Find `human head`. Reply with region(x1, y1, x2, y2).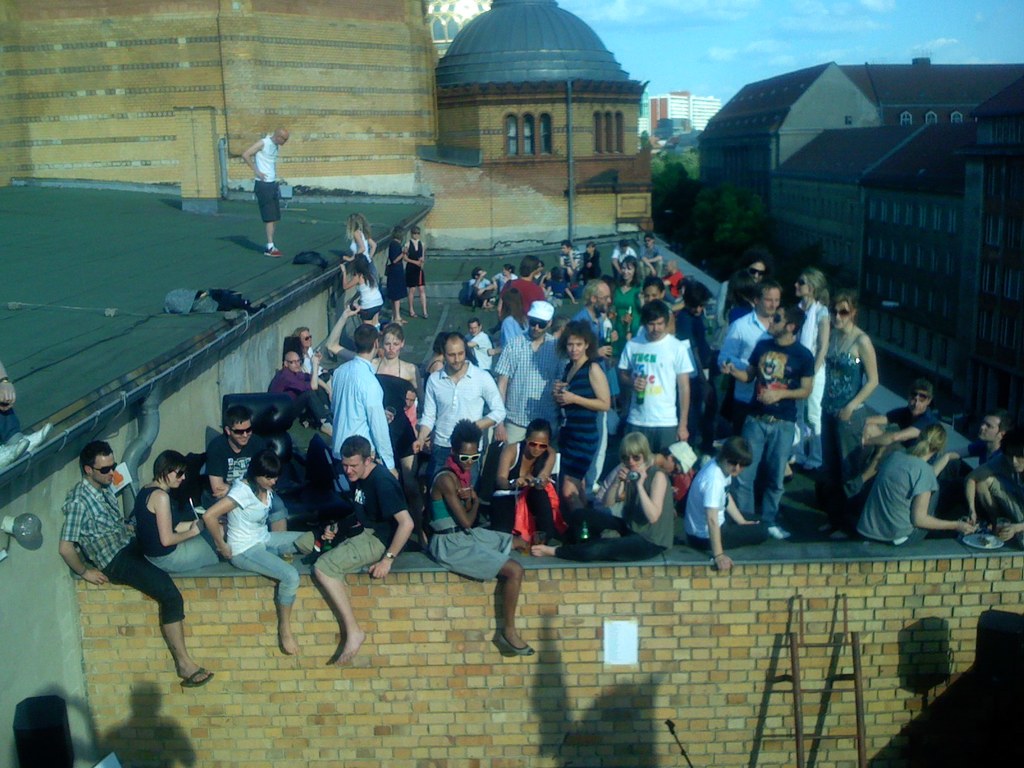
region(620, 259, 637, 282).
